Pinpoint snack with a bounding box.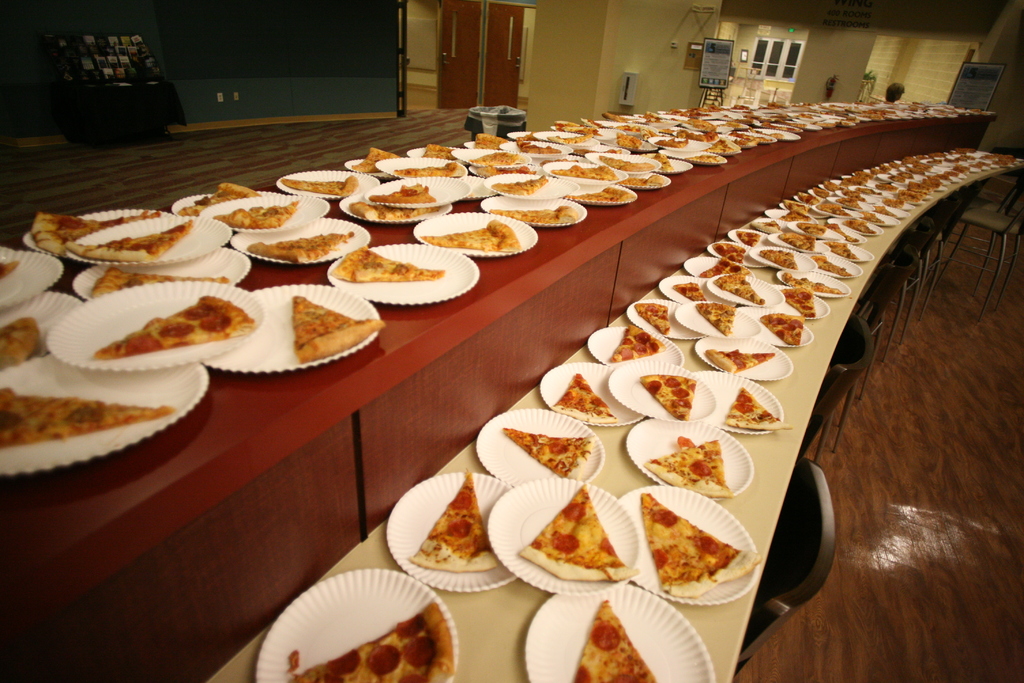
(left=550, top=165, right=614, bottom=179).
